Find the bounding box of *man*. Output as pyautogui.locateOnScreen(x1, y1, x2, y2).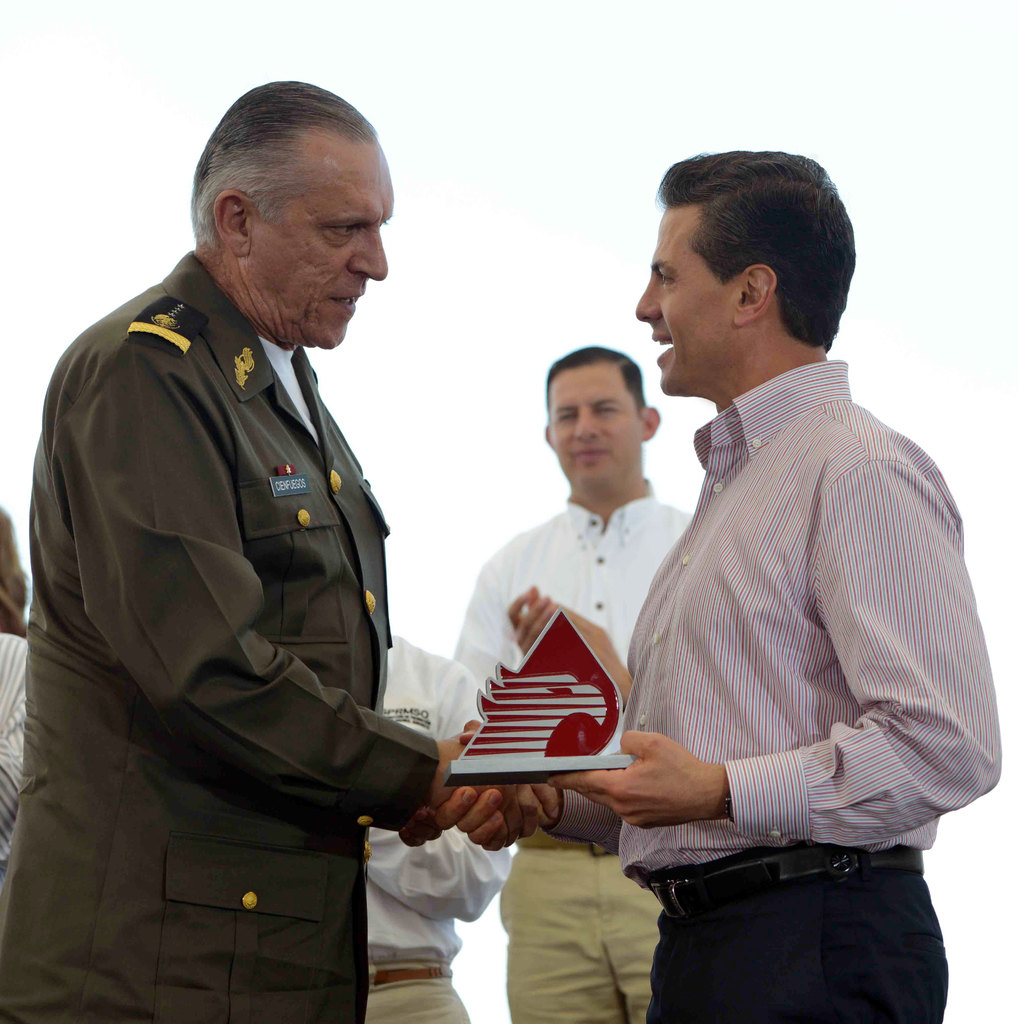
pyautogui.locateOnScreen(534, 147, 1010, 1021).
